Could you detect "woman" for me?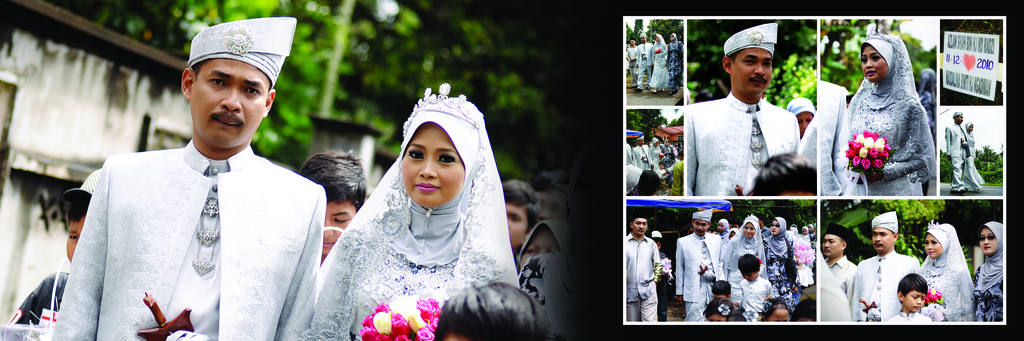
Detection result: {"x1": 835, "y1": 31, "x2": 935, "y2": 198}.
